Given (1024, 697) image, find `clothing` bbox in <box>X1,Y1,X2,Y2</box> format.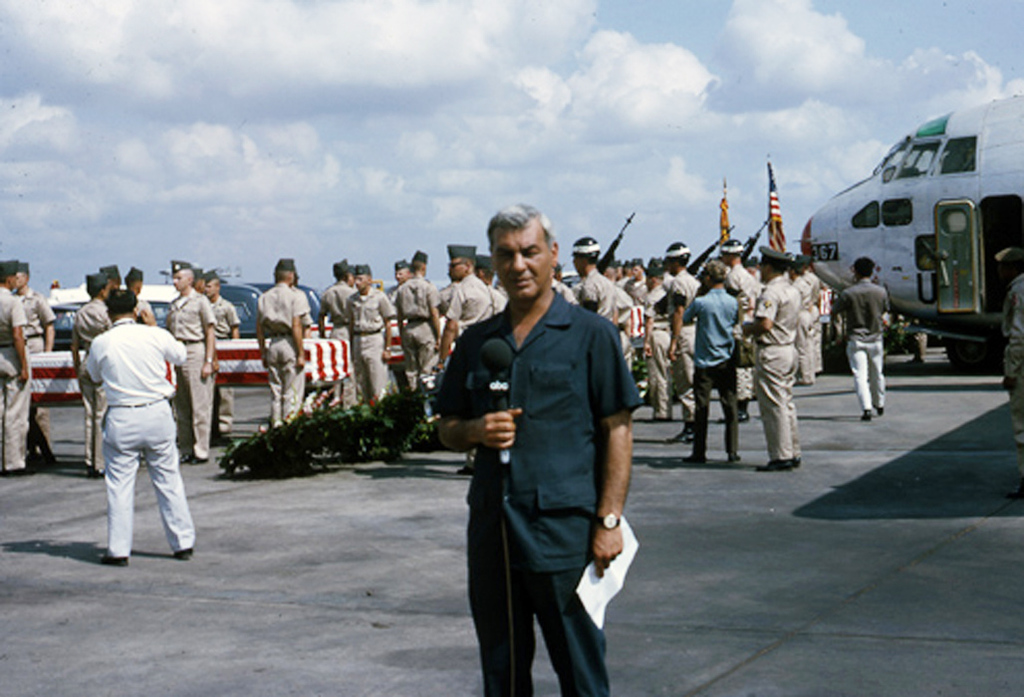
<box>20,290,55,348</box>.
